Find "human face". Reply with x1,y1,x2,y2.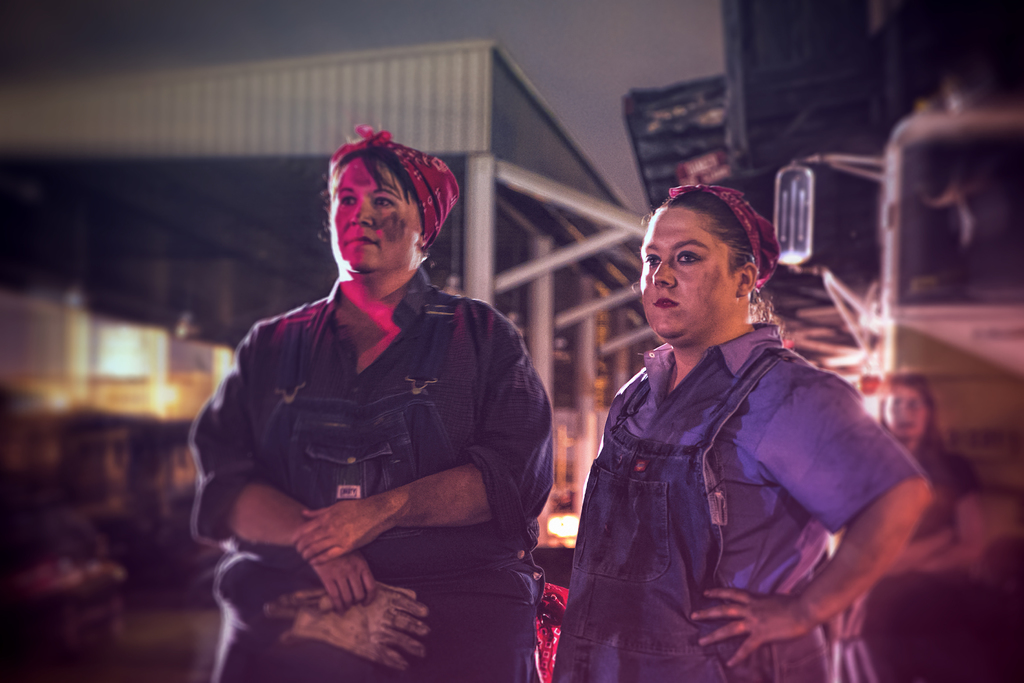
640,206,739,338.
